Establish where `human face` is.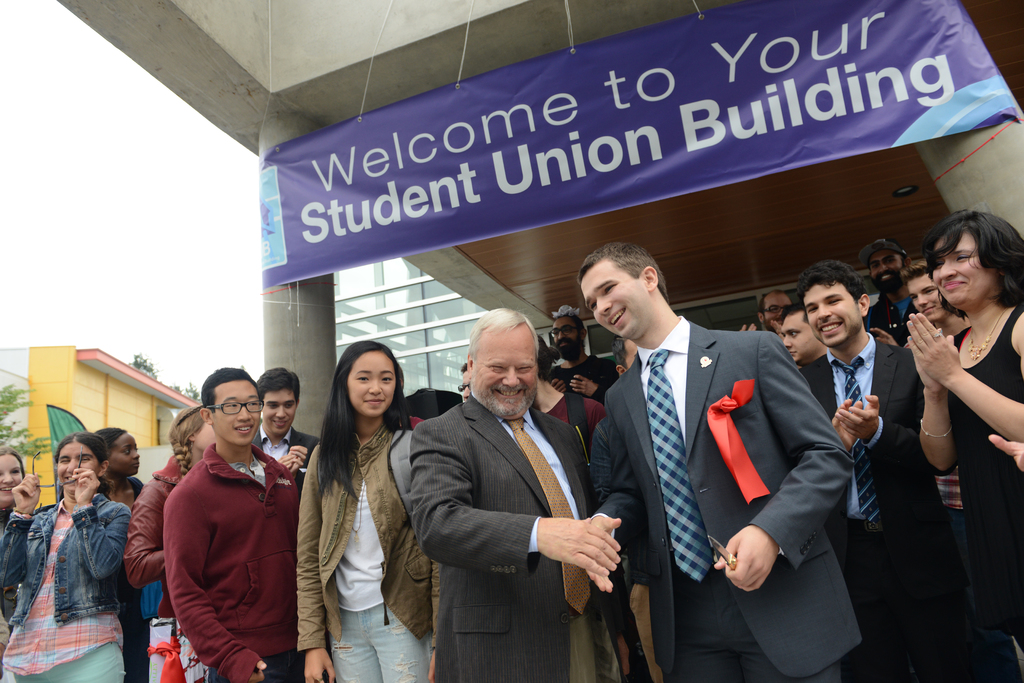
Established at {"left": 347, "top": 354, "right": 397, "bottom": 420}.
